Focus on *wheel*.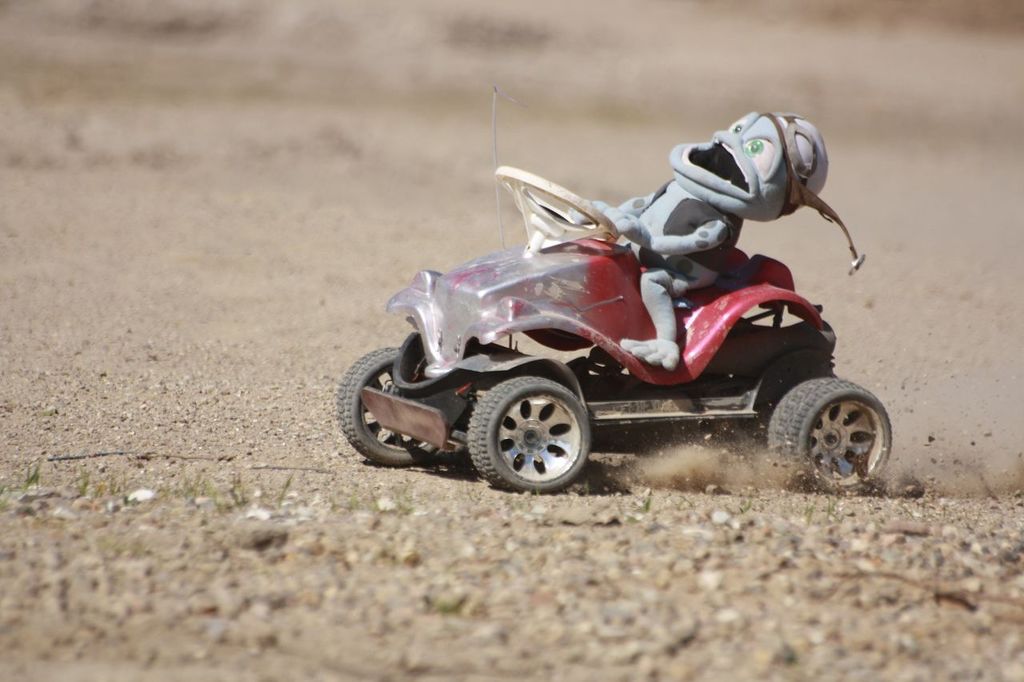
Focused at <region>783, 367, 890, 489</region>.
